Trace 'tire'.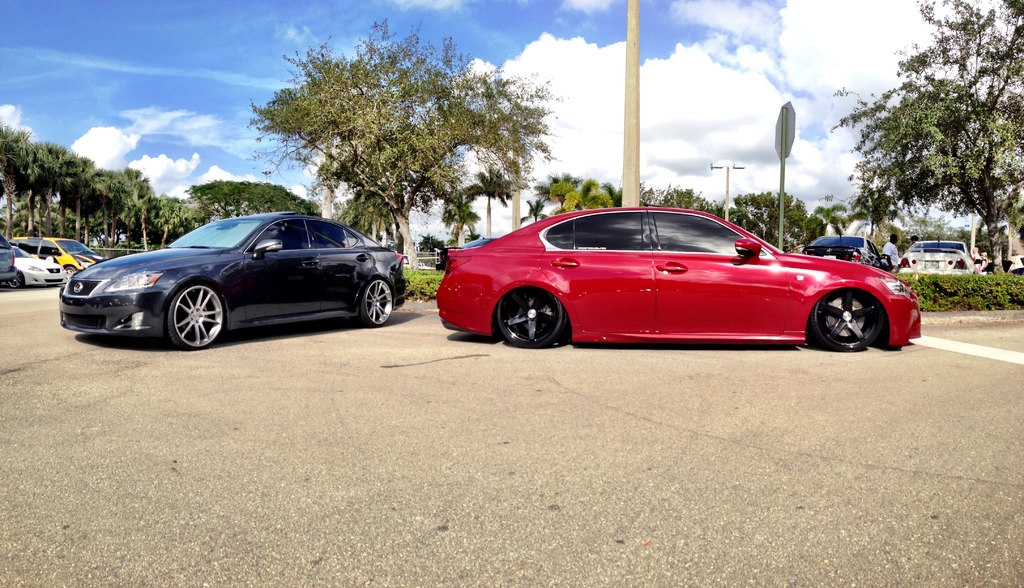
Traced to <bbox>166, 281, 226, 349</bbox>.
